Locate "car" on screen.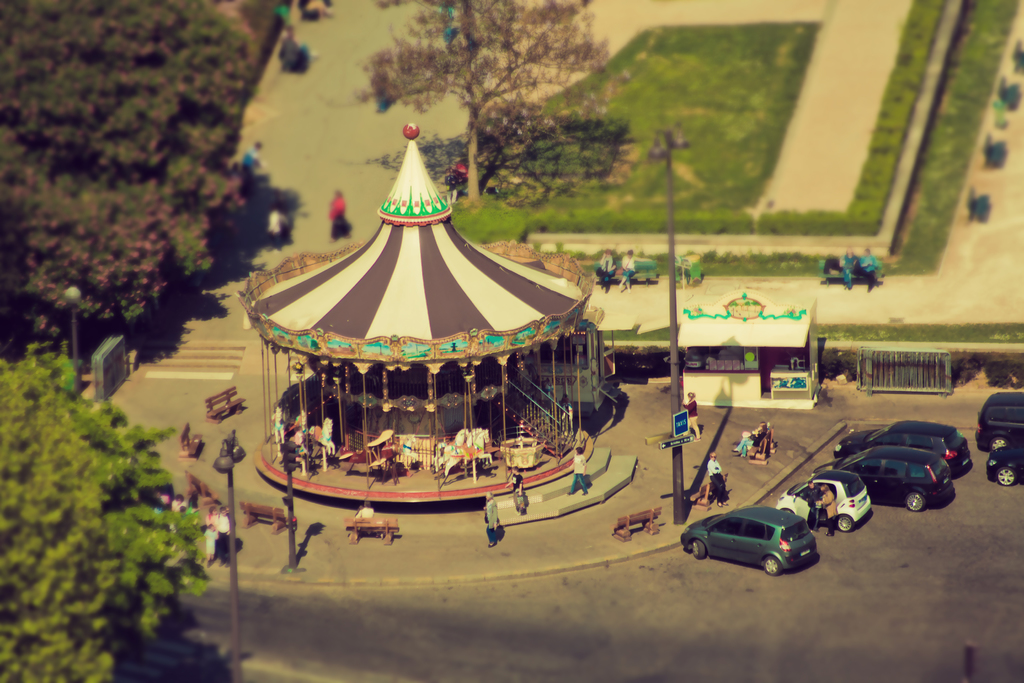
On screen at 771/471/875/534.
